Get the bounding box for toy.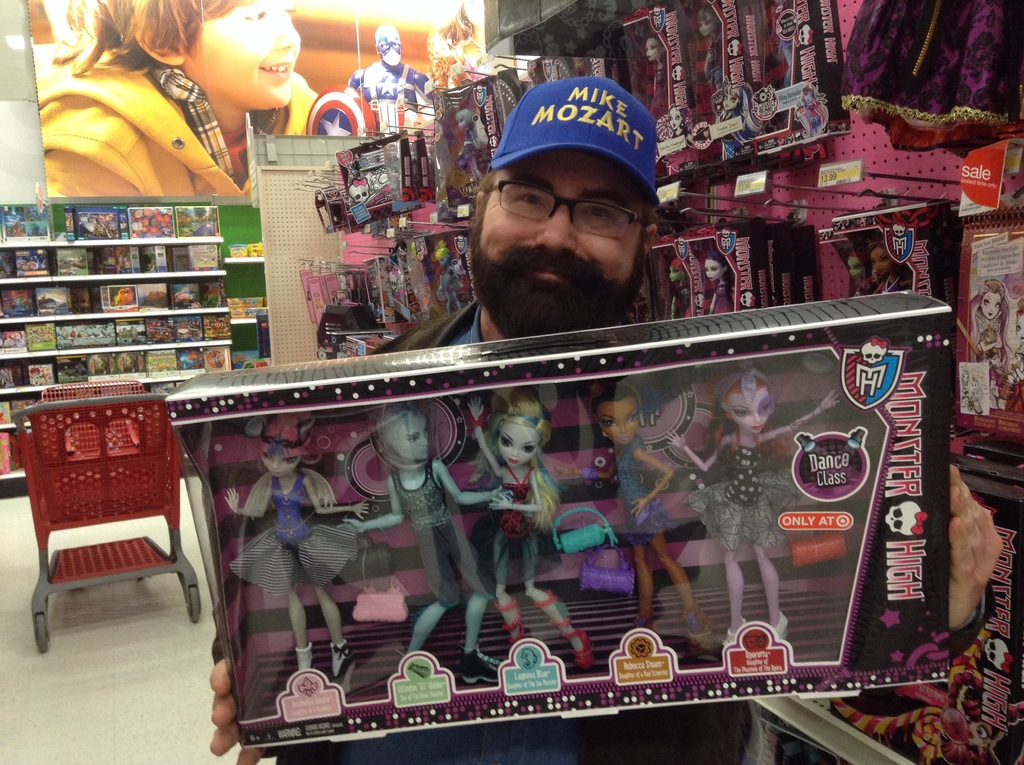
{"left": 699, "top": 250, "right": 741, "bottom": 310}.
